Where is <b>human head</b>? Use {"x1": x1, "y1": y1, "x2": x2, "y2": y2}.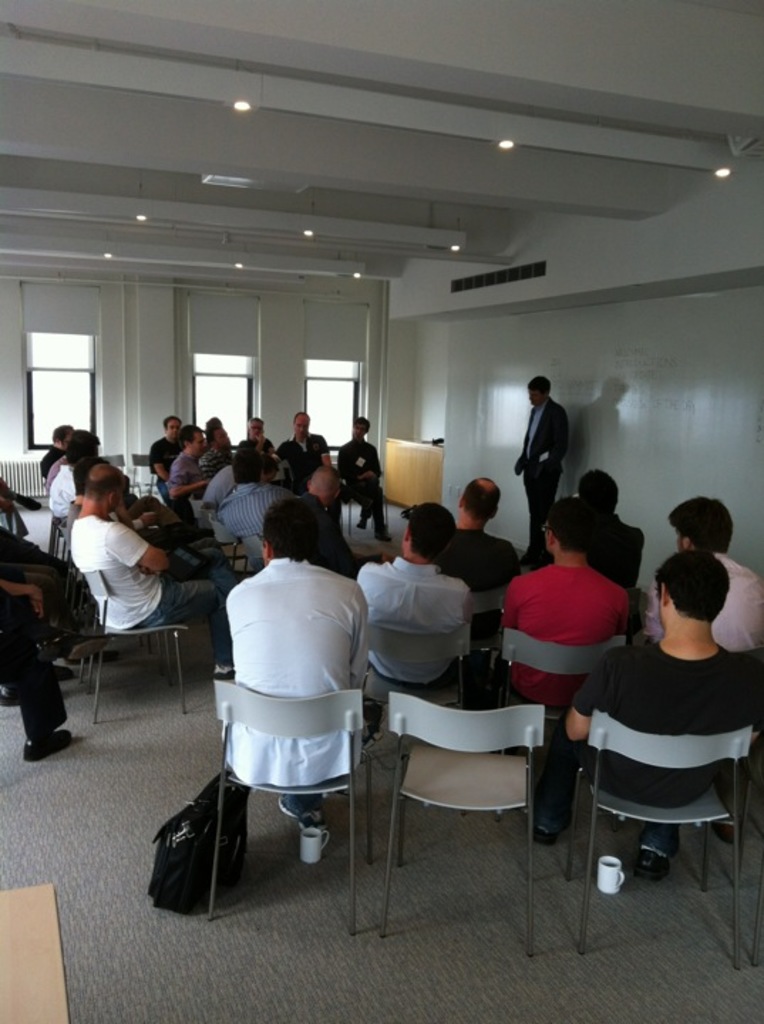
{"x1": 313, "y1": 472, "x2": 341, "y2": 499}.
